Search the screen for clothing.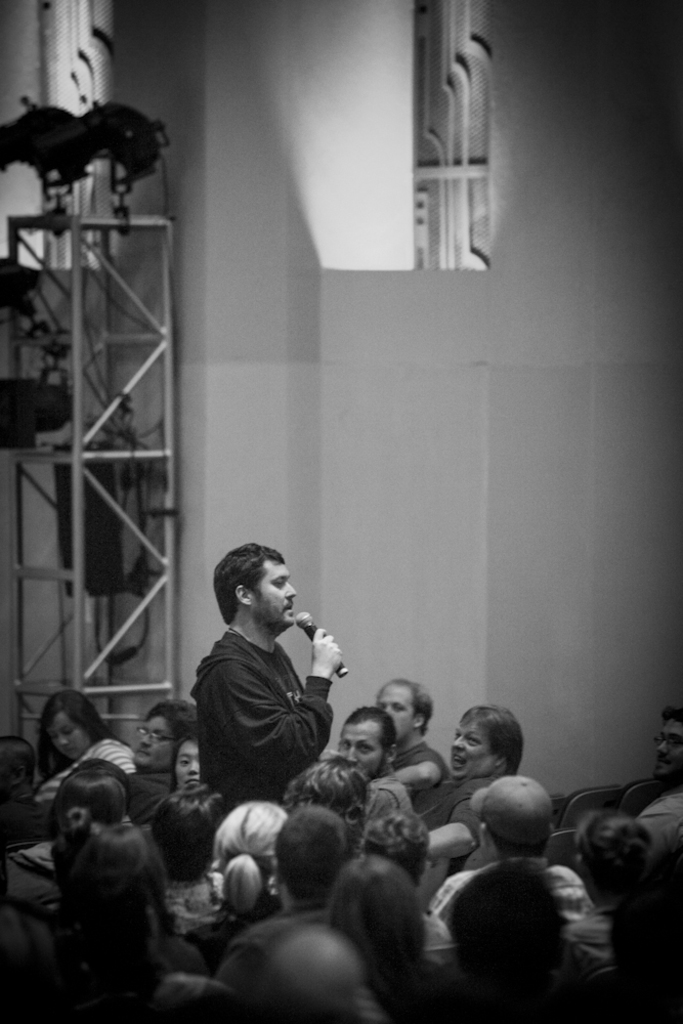
Found at [7,739,674,1018].
